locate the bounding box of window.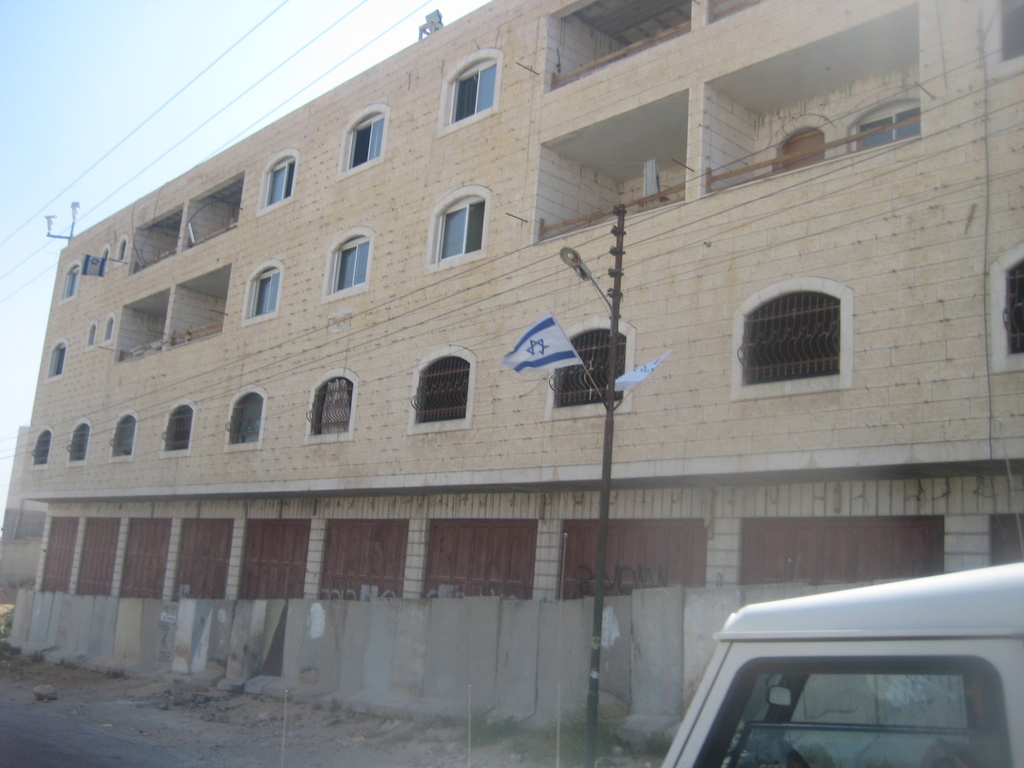
Bounding box: x1=225, y1=393, x2=264, y2=442.
